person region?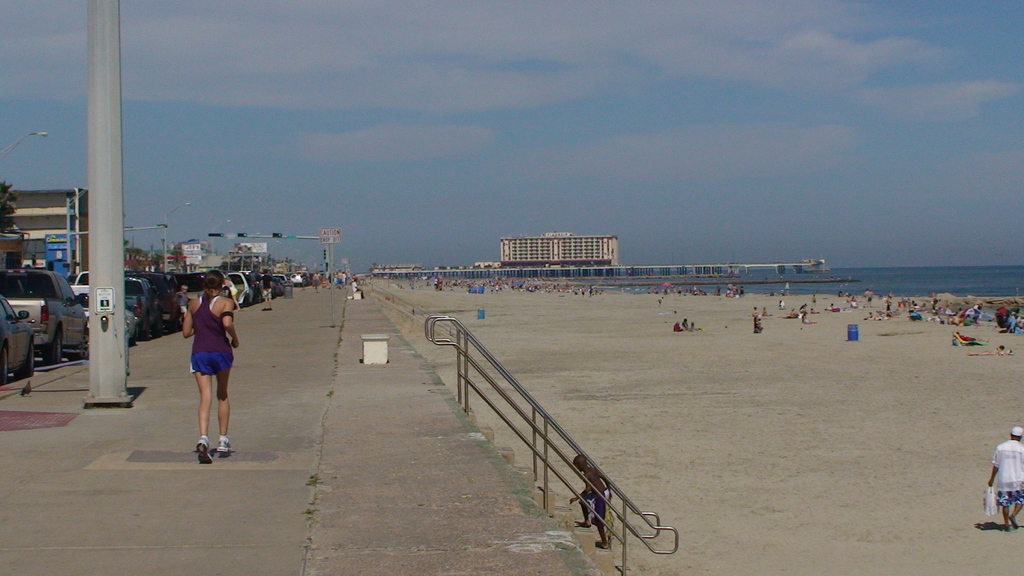
box=[335, 269, 346, 292]
